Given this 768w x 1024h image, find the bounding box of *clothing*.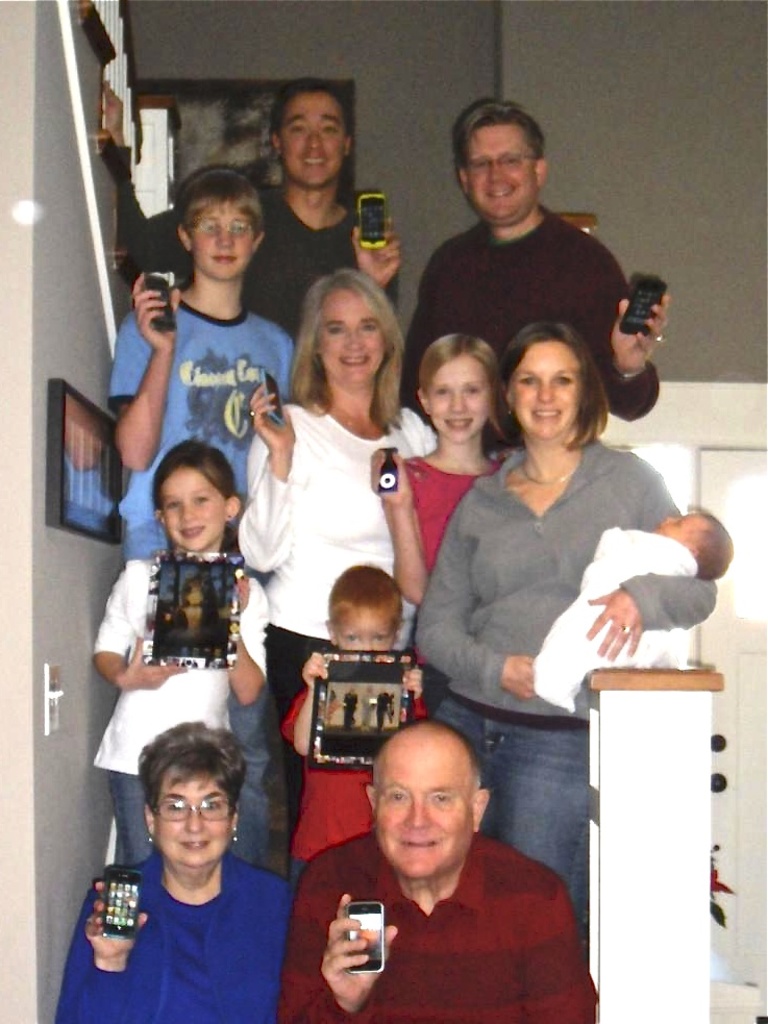
[left=411, top=439, right=719, bottom=927].
